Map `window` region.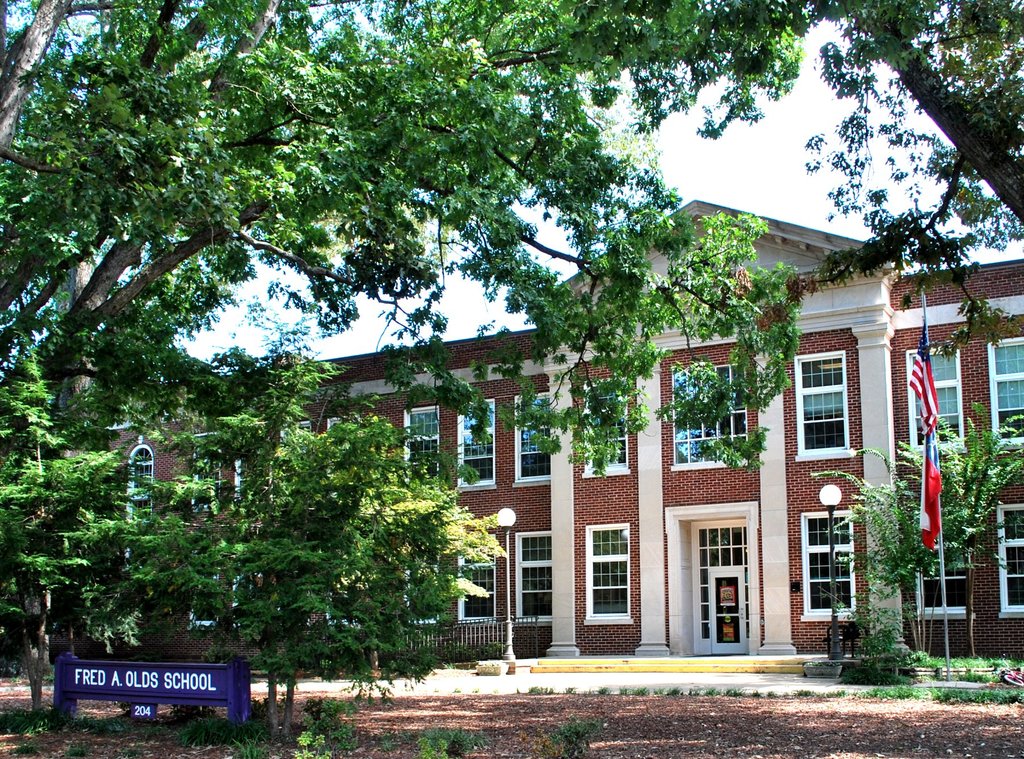
Mapped to detection(815, 499, 872, 634).
